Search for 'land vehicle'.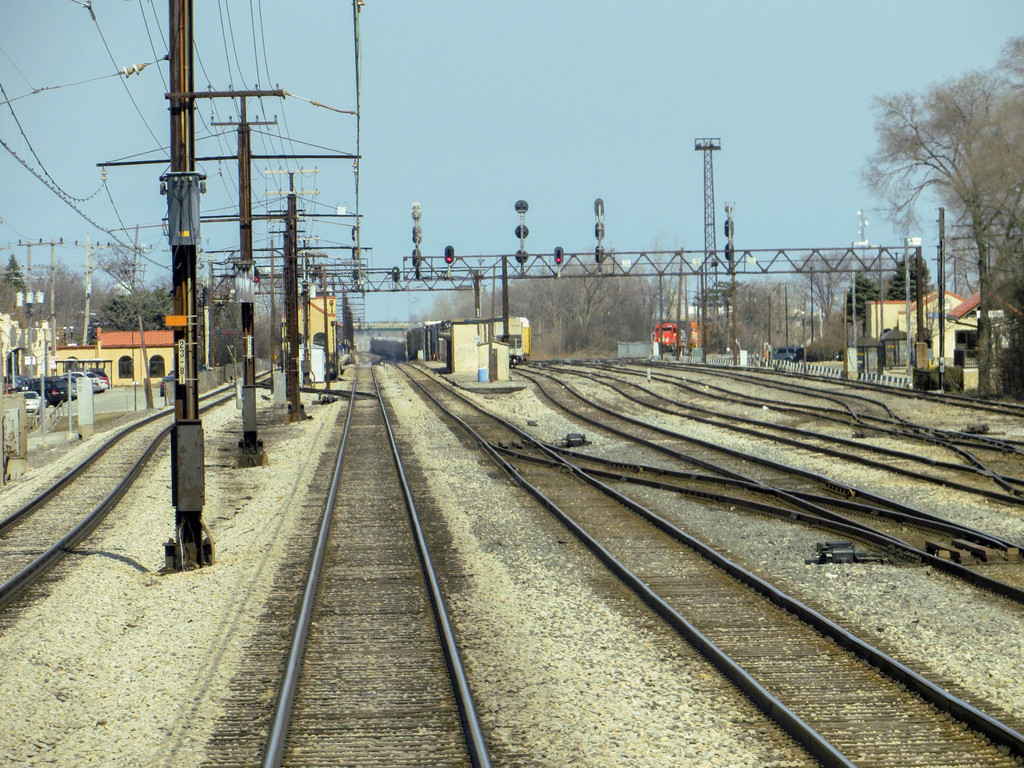
Found at locate(655, 318, 683, 351).
